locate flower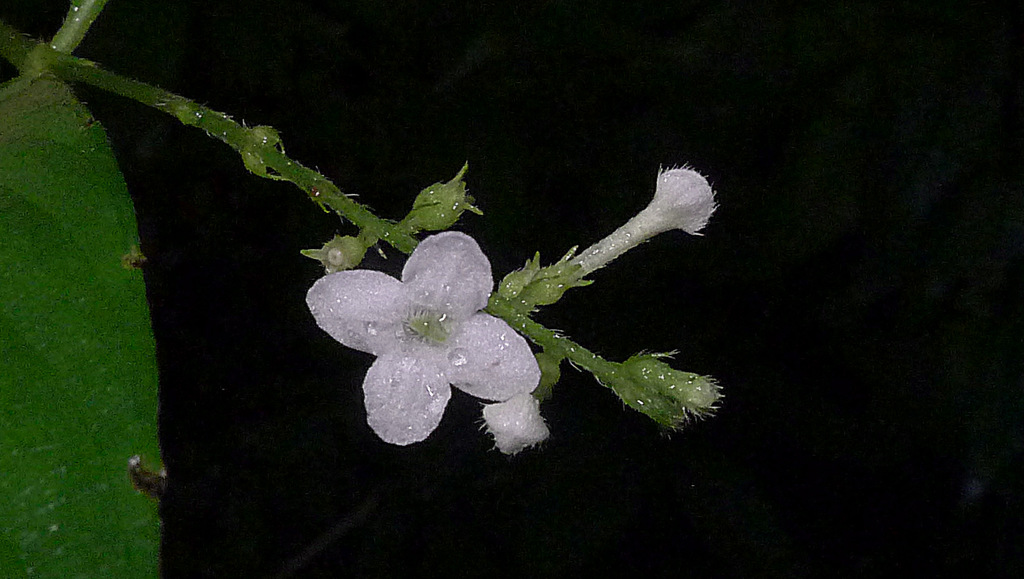
(x1=552, y1=162, x2=724, y2=296)
